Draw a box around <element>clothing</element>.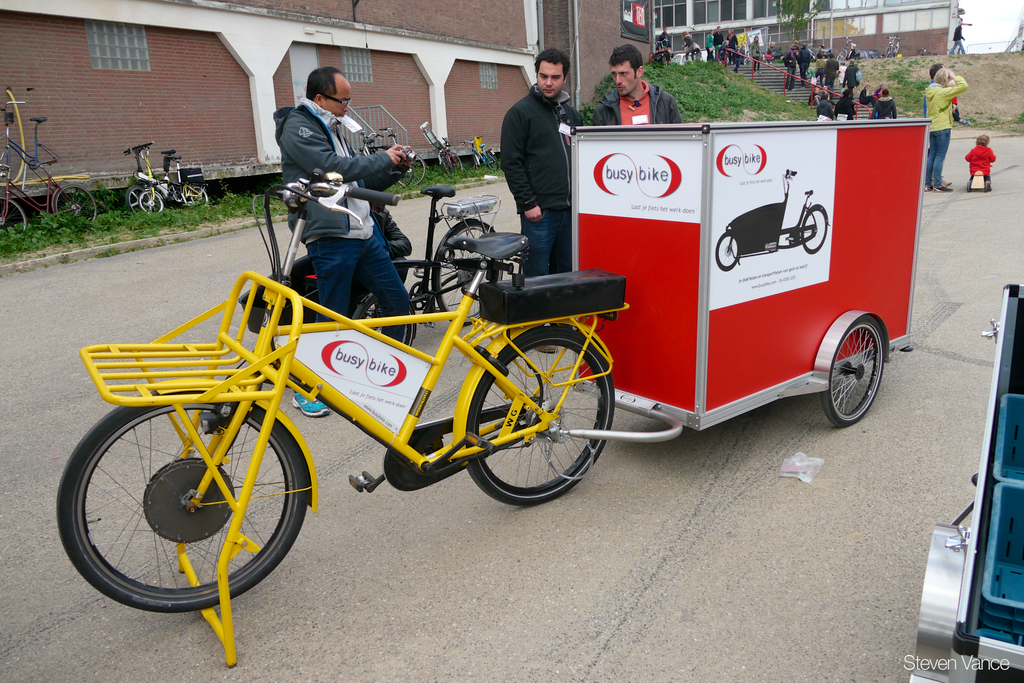
280,92,415,343.
